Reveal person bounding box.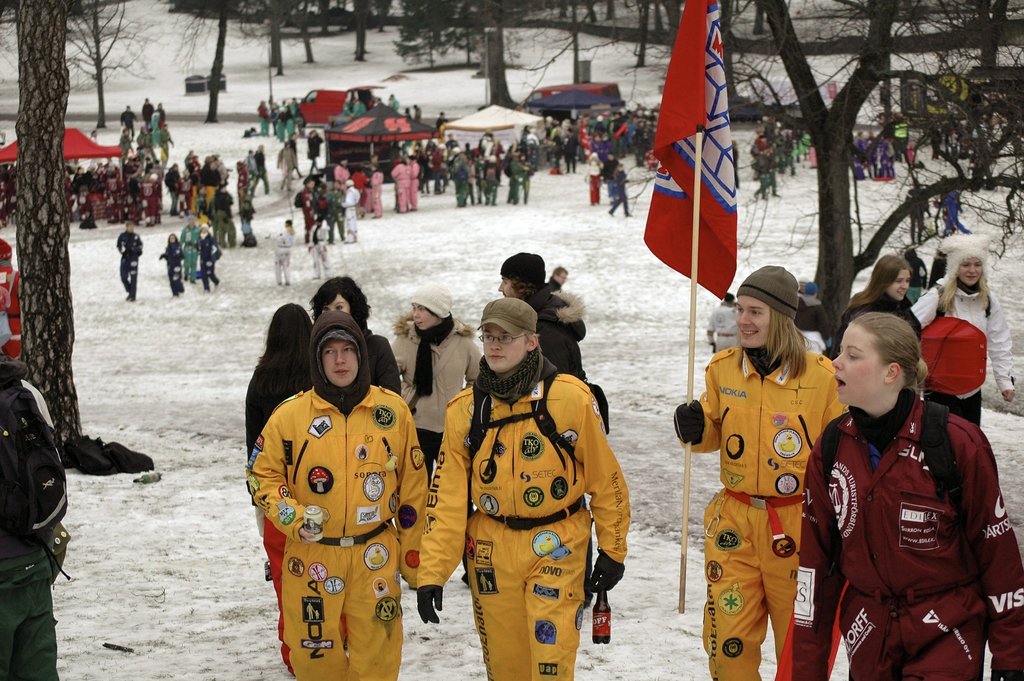
Revealed: 238:182:258:250.
